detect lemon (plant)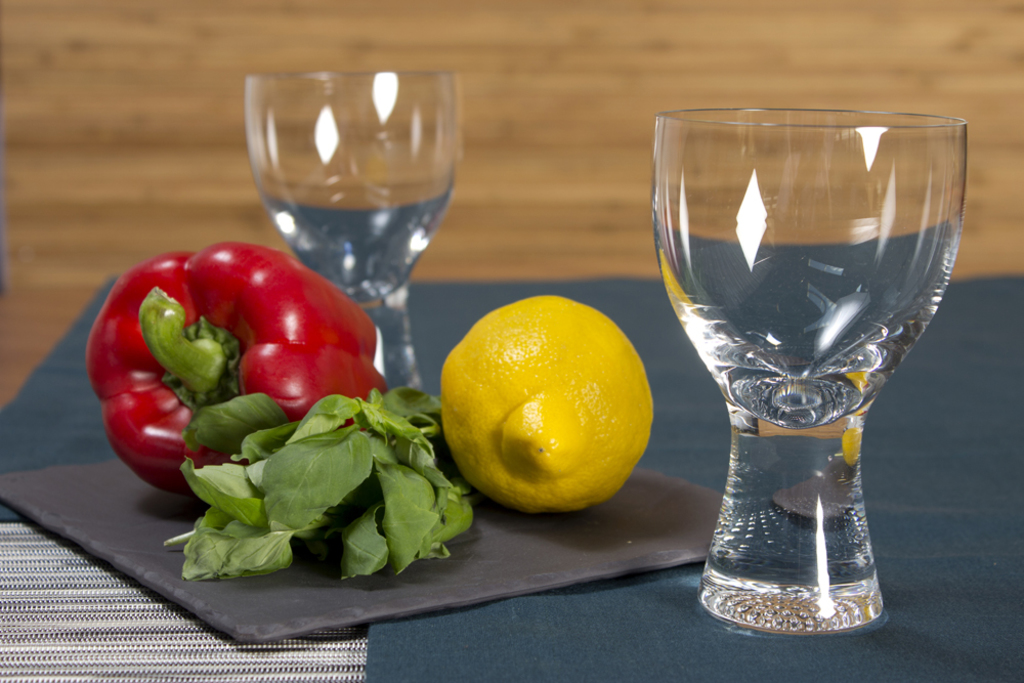
crop(440, 295, 652, 511)
